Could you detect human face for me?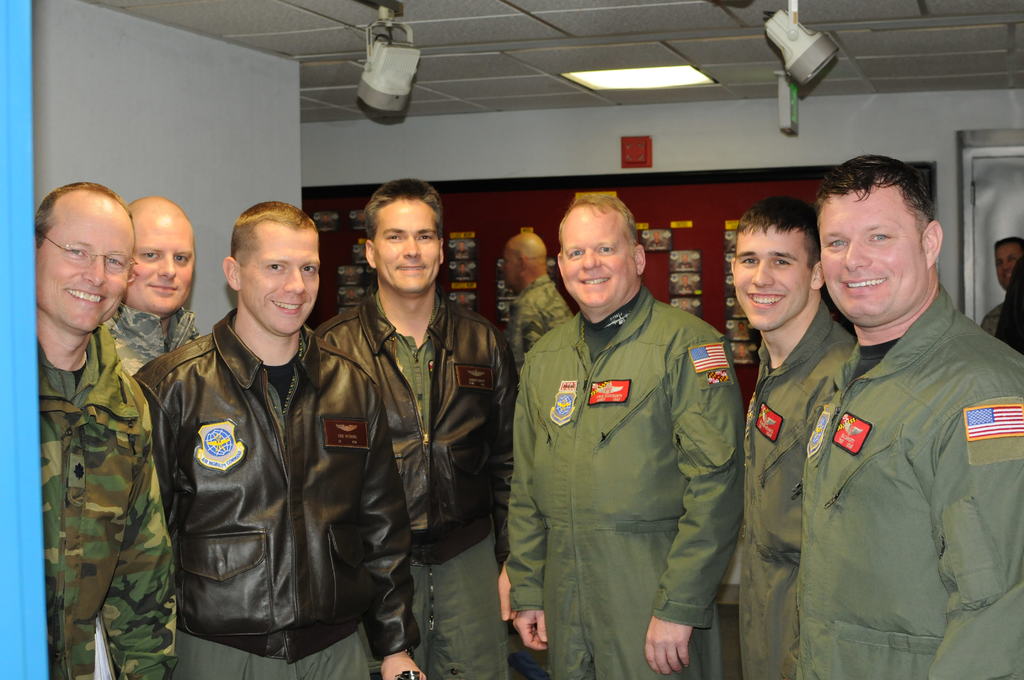
Detection result: <box>561,214,639,306</box>.
